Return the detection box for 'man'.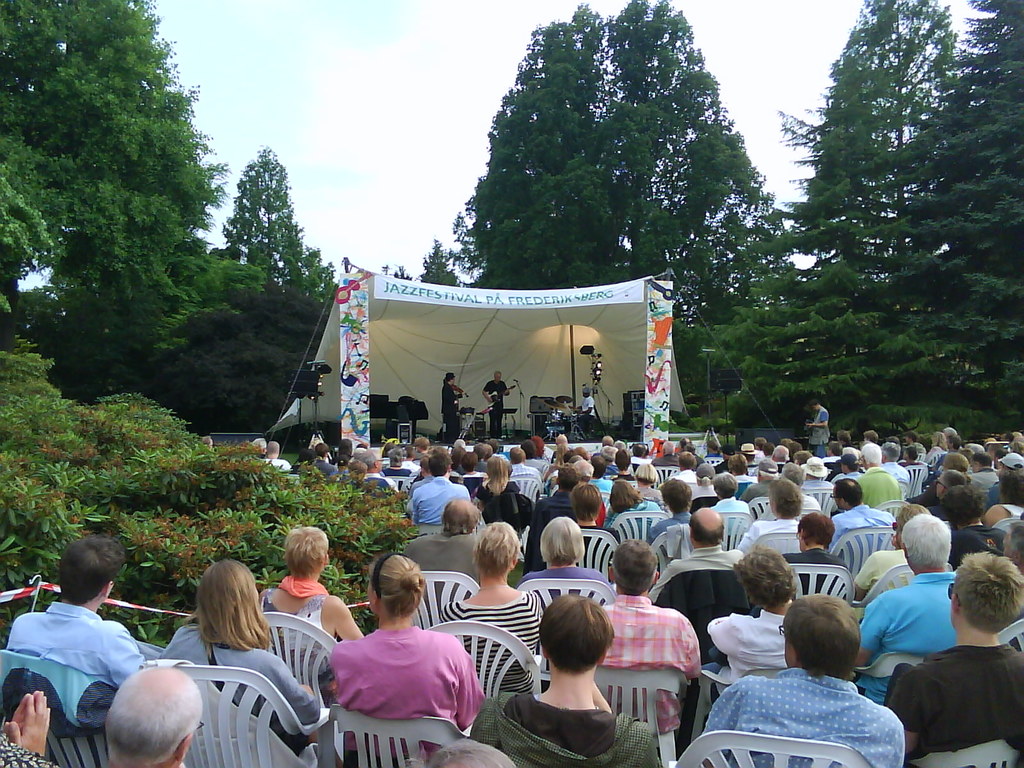
locate(401, 443, 420, 470).
